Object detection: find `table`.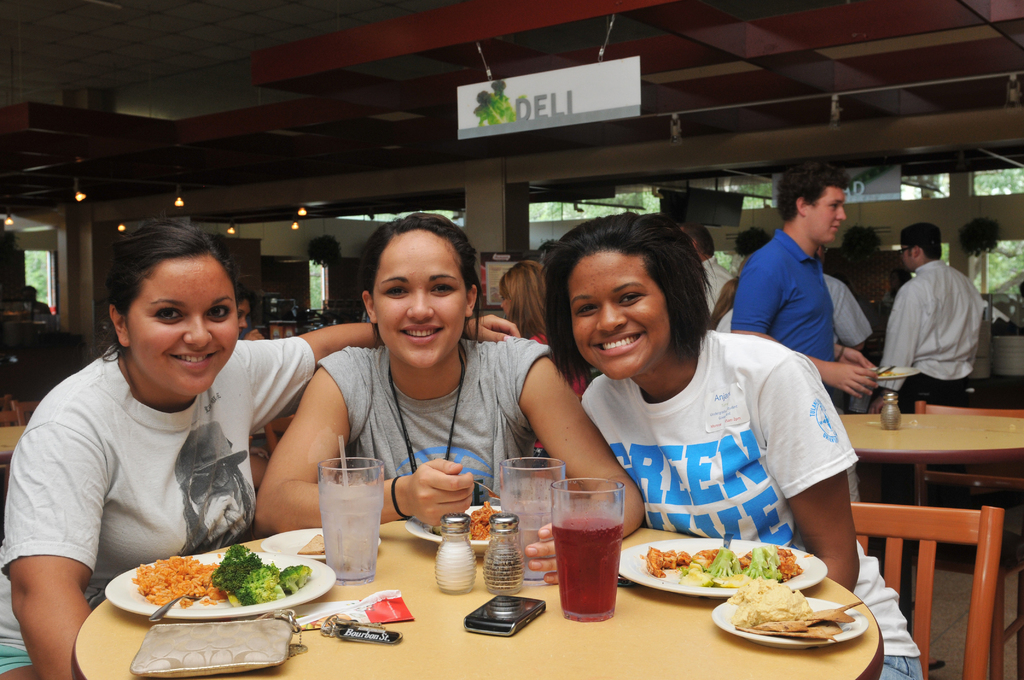
(left=70, top=516, right=884, bottom=679).
